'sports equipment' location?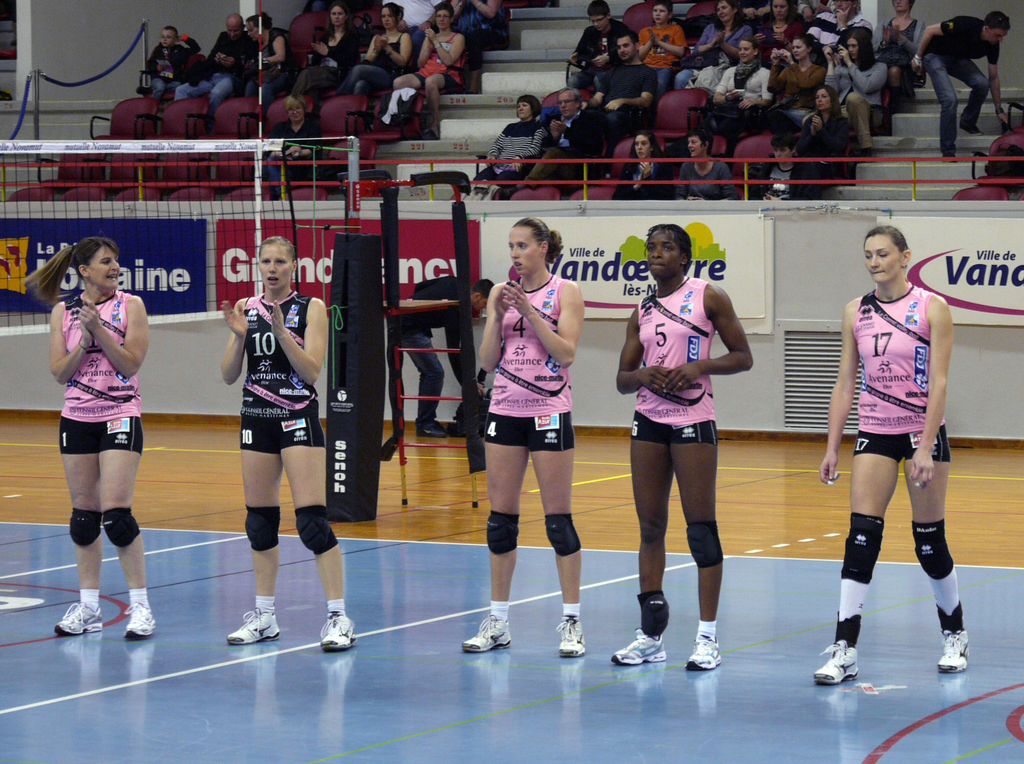
crop(241, 505, 282, 553)
